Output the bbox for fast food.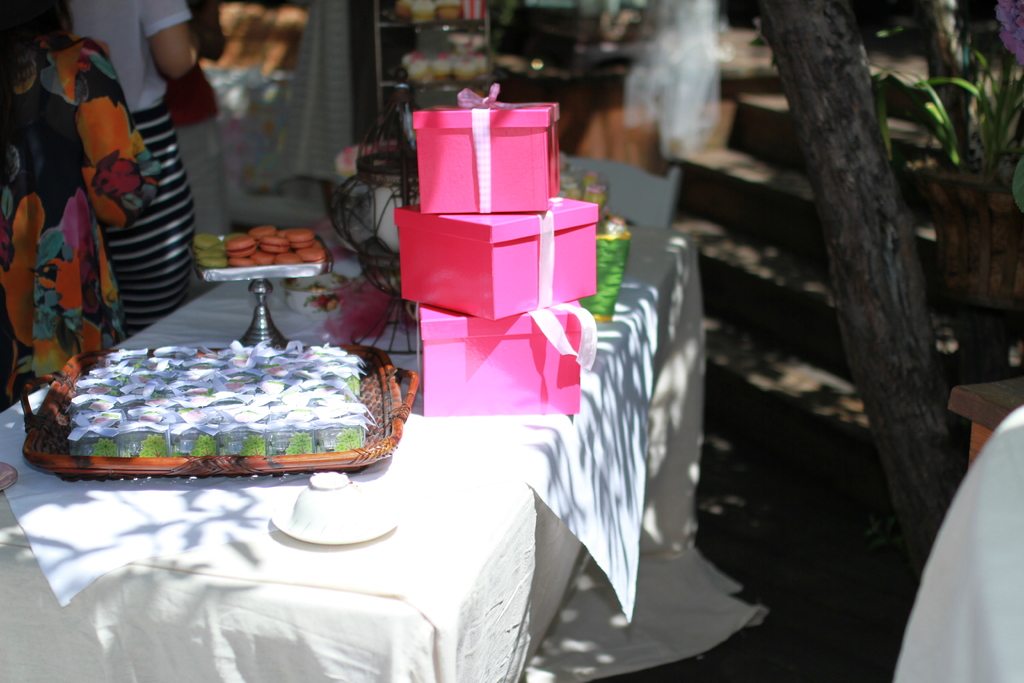
<bbox>65, 335, 365, 456</bbox>.
